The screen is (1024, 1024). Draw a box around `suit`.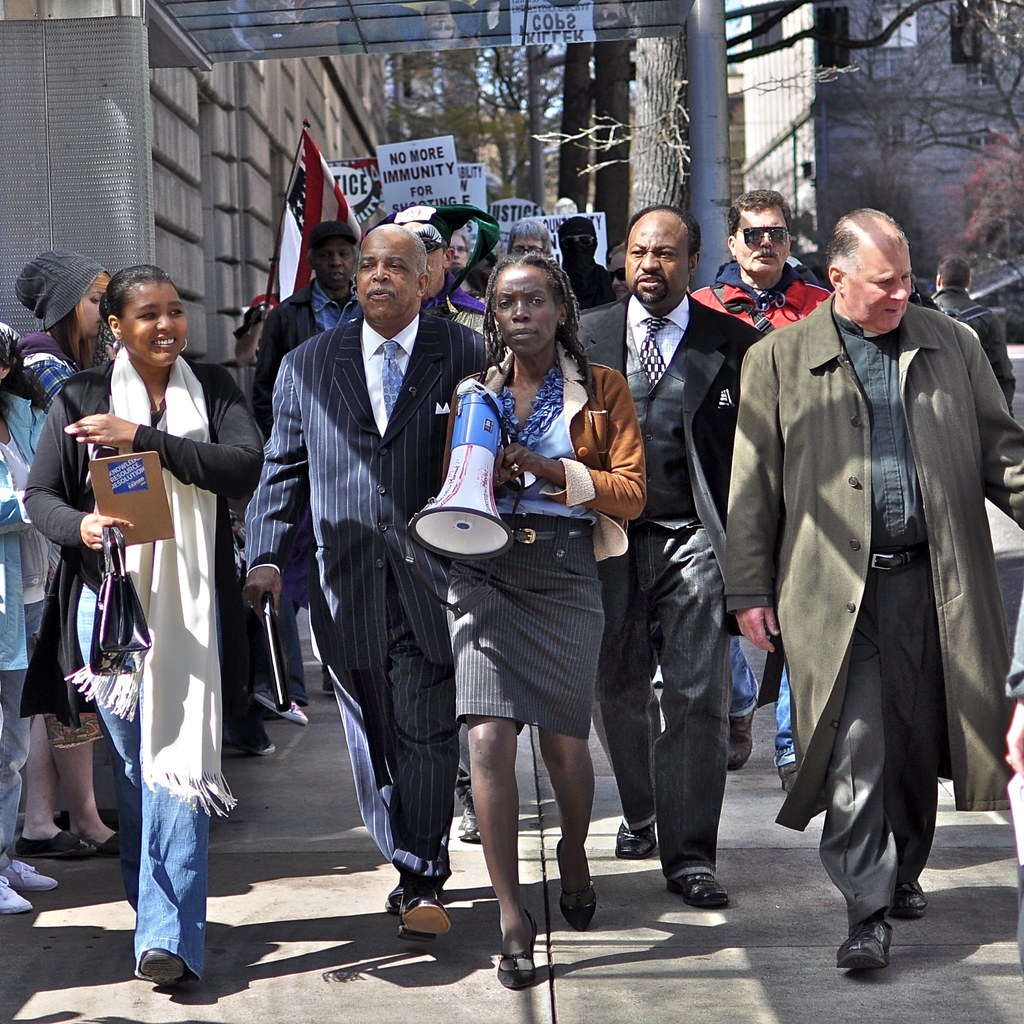
crop(257, 200, 469, 925).
